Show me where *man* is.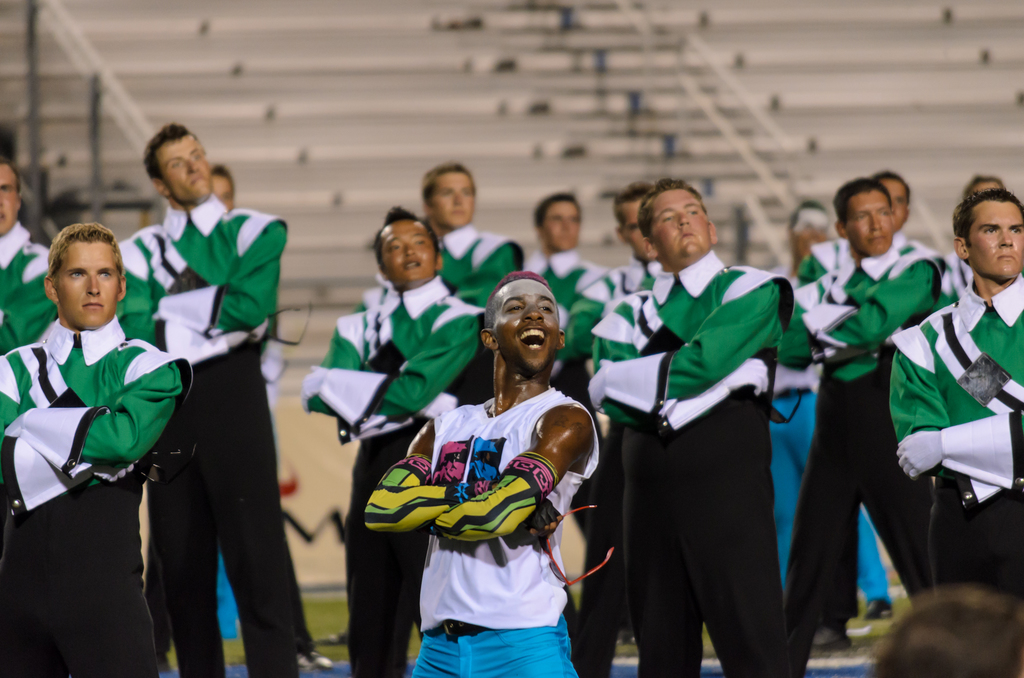
*man* is at (884, 186, 1023, 638).
